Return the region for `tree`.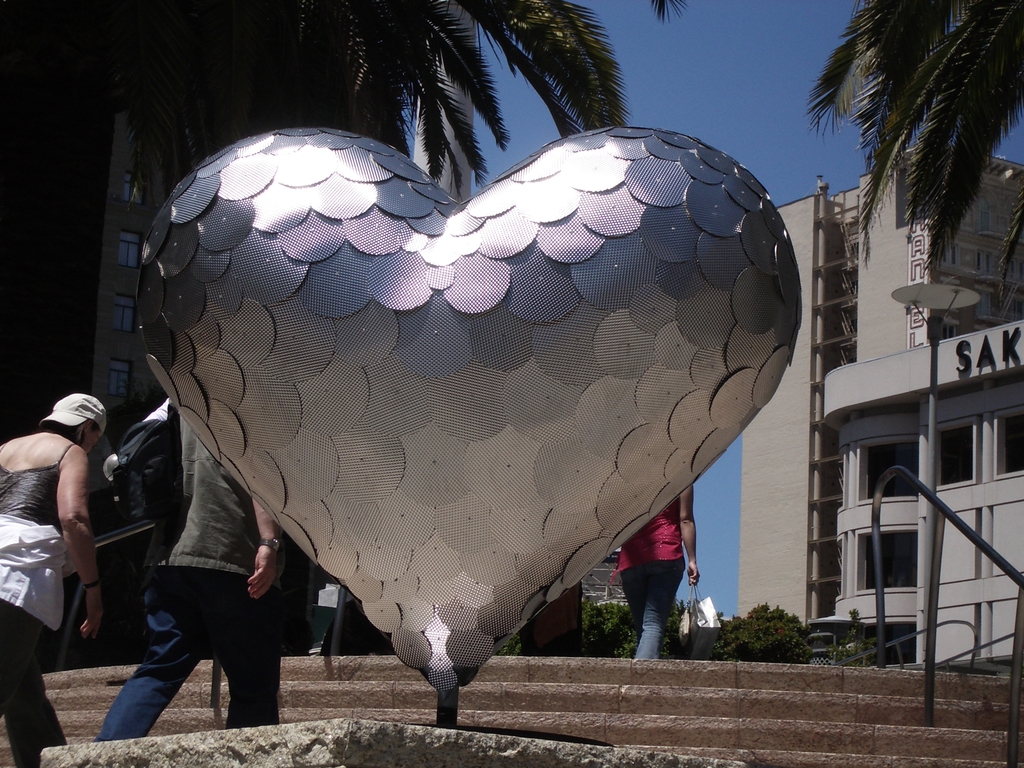
BBox(550, 584, 692, 666).
